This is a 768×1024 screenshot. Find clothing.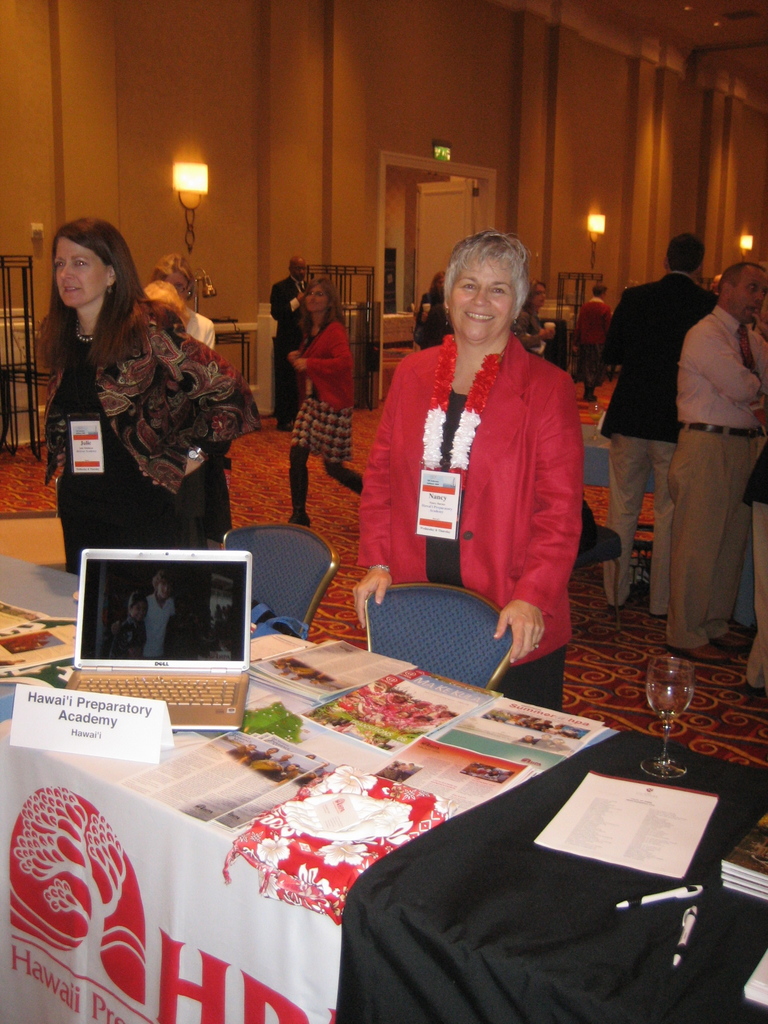
Bounding box: bbox=[228, 742, 252, 764].
